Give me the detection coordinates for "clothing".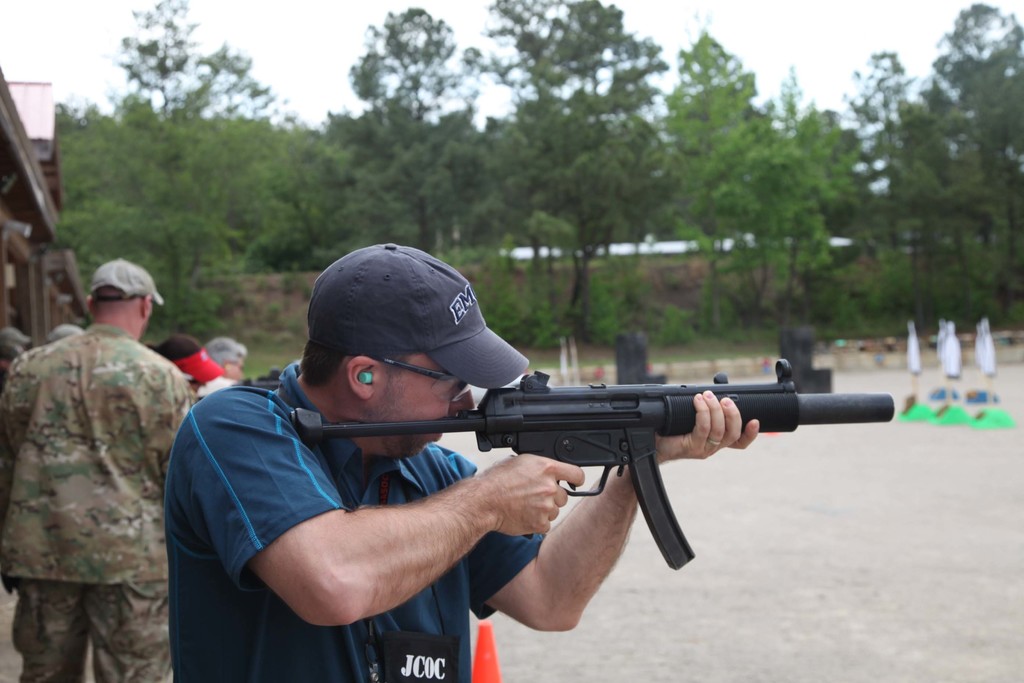
163:352:553:682.
